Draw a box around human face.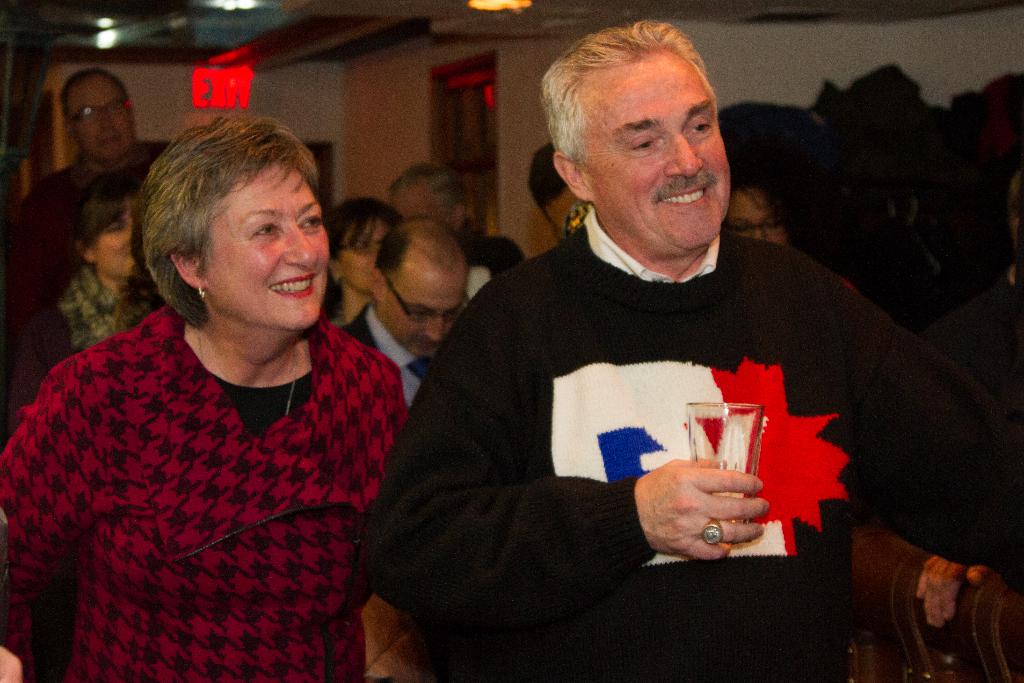
<region>582, 51, 730, 248</region>.
